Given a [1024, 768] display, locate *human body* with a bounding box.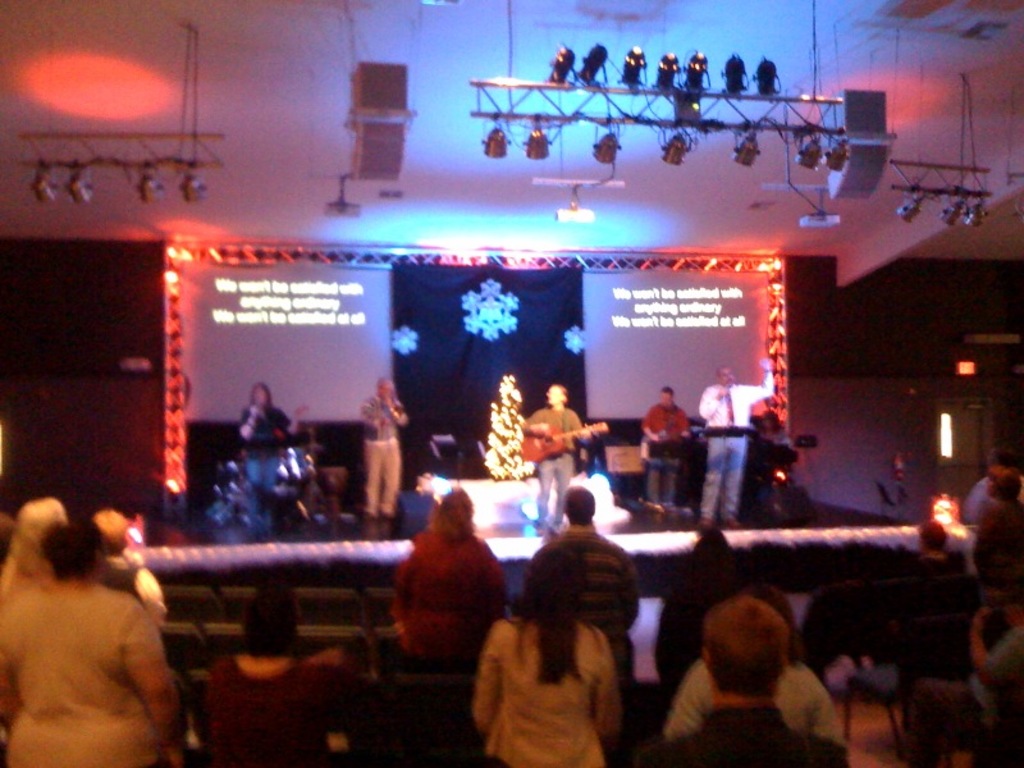
Located: l=467, t=605, r=626, b=767.
